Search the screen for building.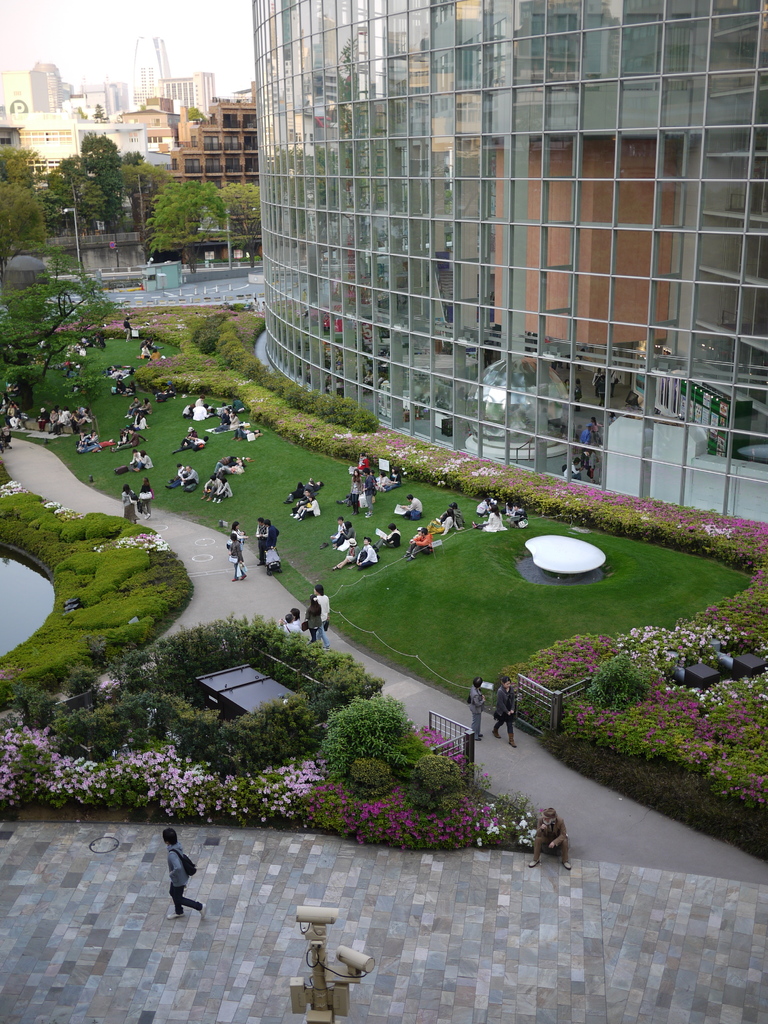
Found at 259,0,767,518.
